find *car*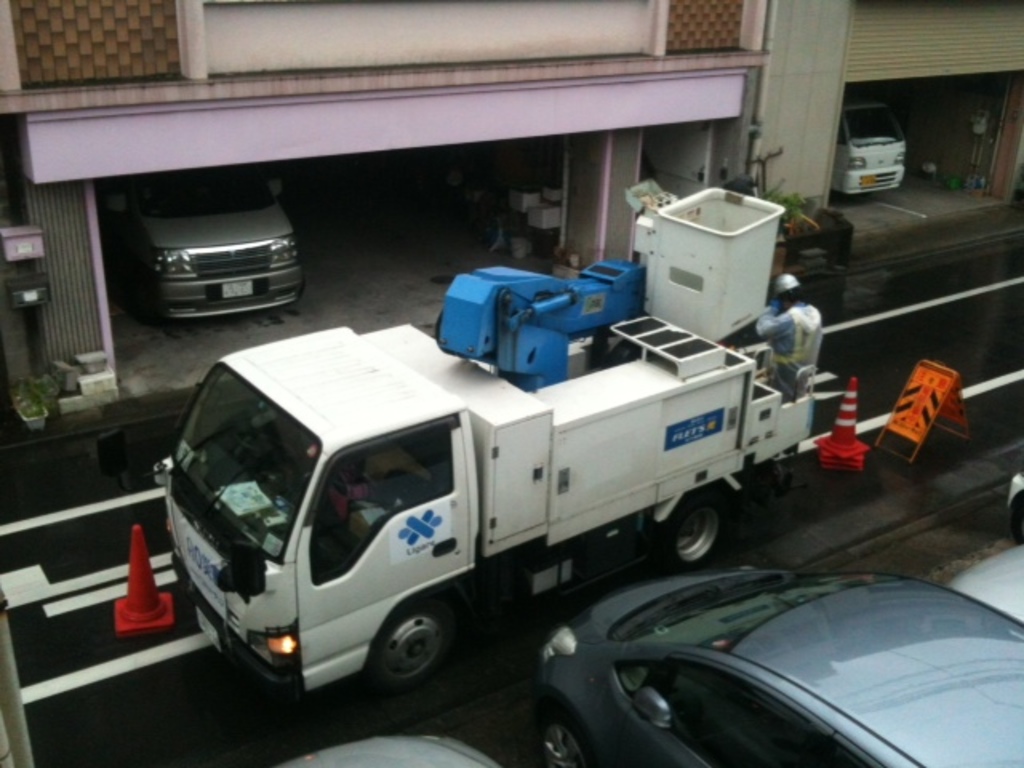
[533, 562, 1022, 766]
